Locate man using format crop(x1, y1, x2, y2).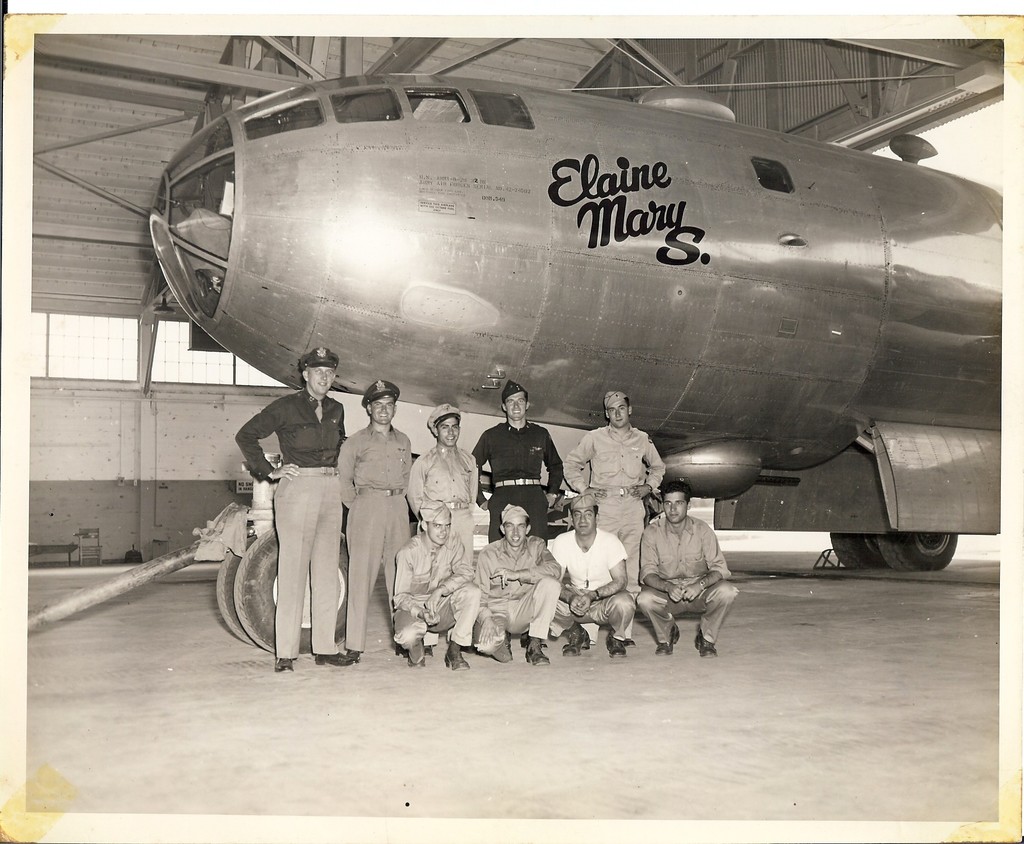
crop(472, 380, 561, 548).
